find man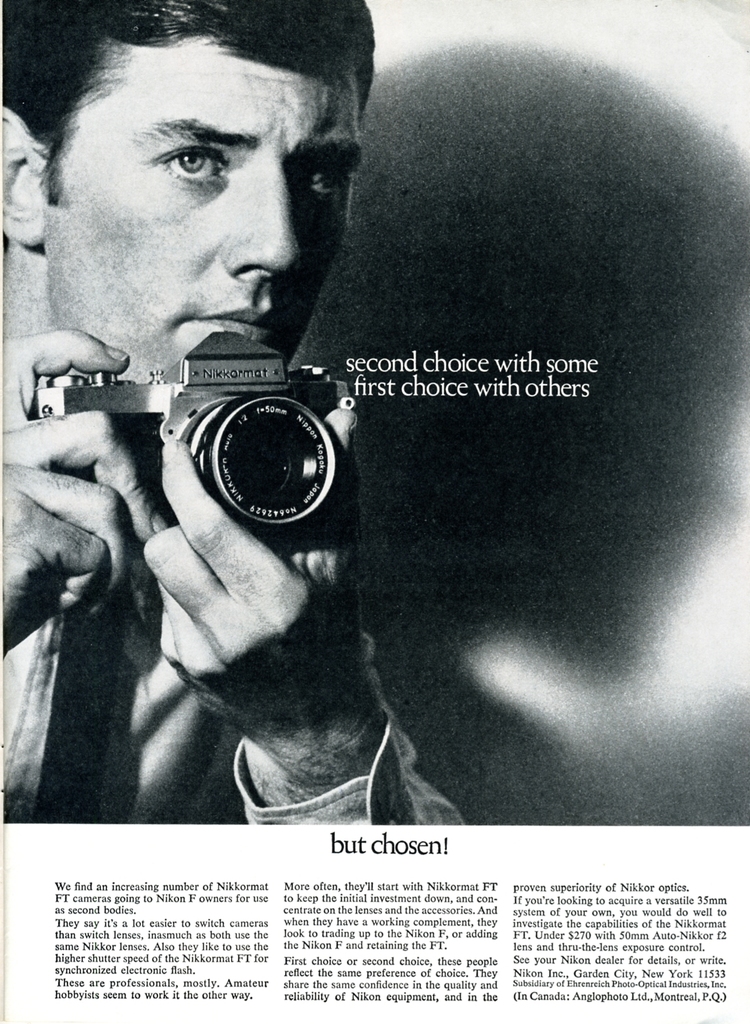
x1=0 y1=0 x2=464 y2=831
